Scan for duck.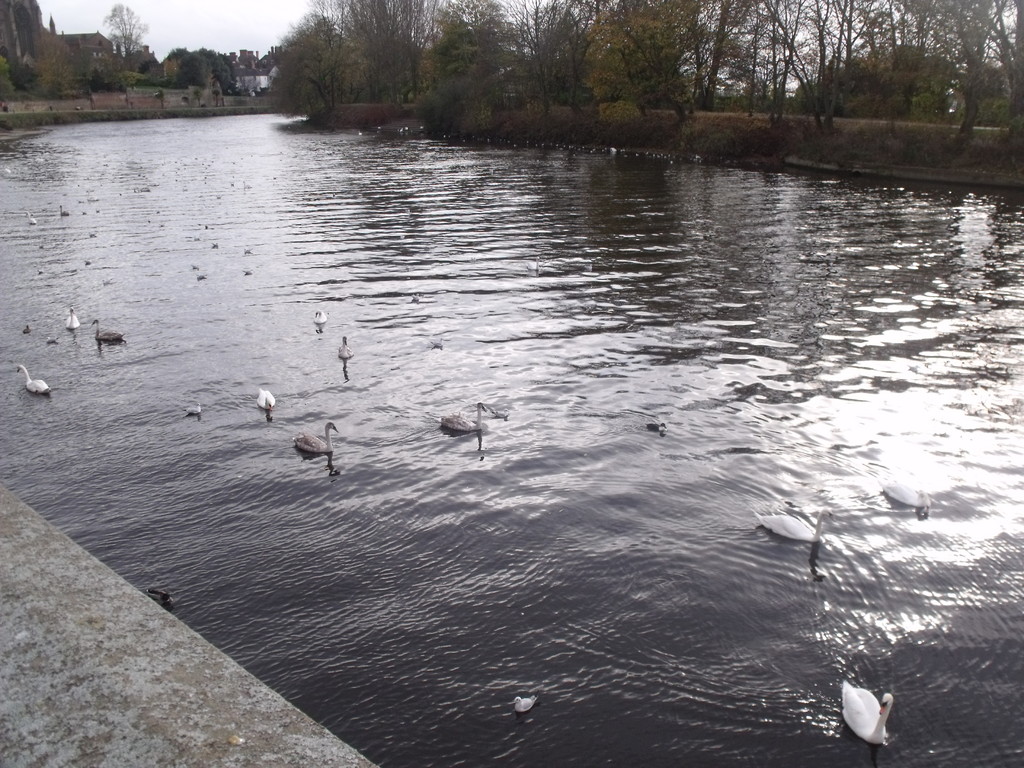
Scan result: l=879, t=485, r=938, b=516.
